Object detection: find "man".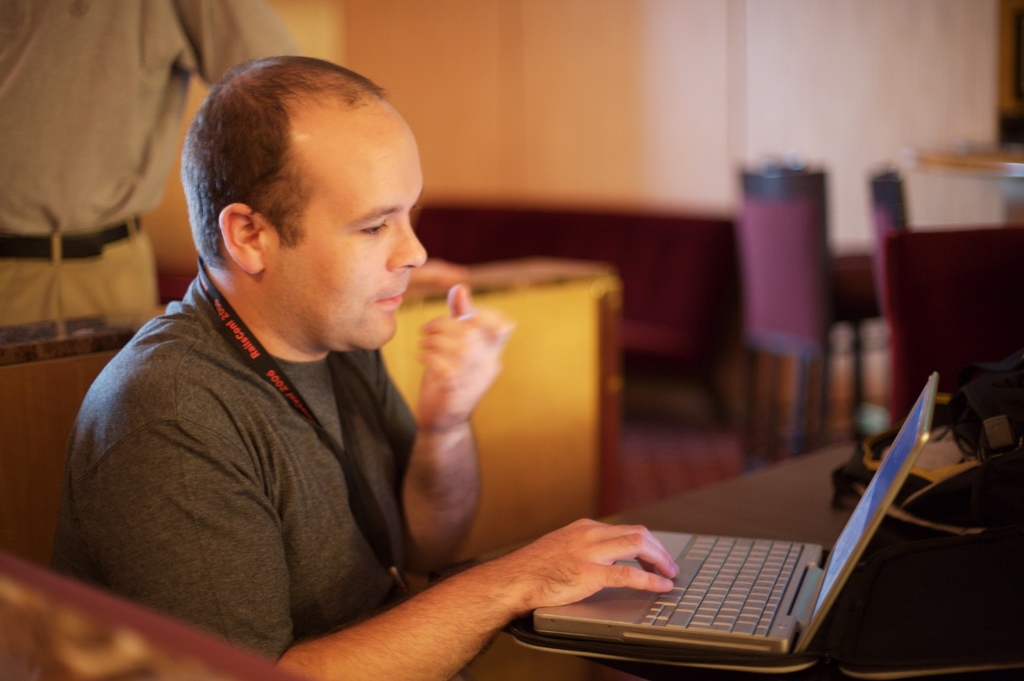
bbox=(54, 62, 607, 657).
